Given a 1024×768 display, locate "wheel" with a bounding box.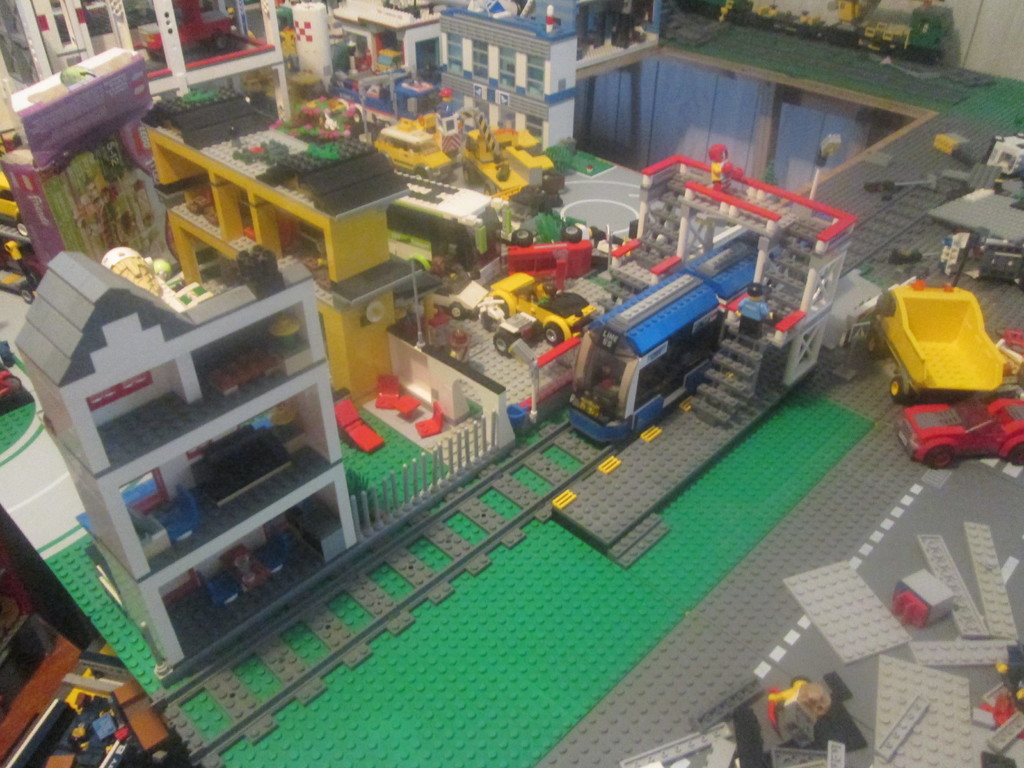
Located: [539,321,564,347].
